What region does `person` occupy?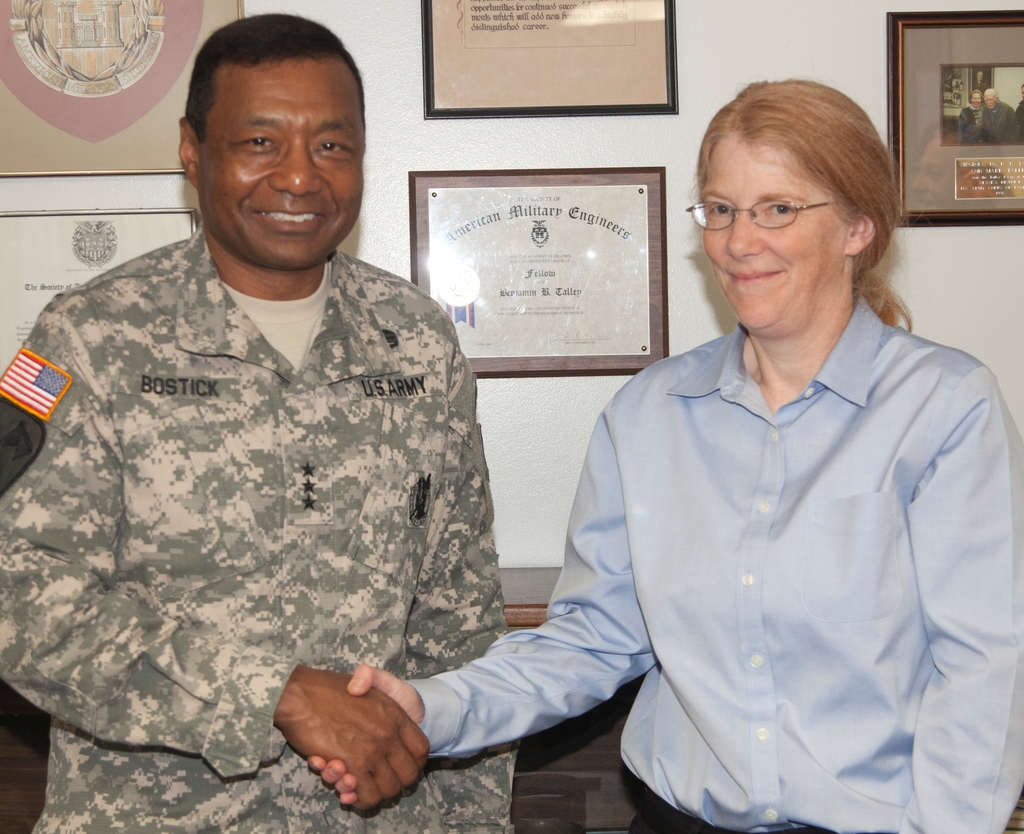
{"left": 308, "top": 76, "right": 1023, "bottom": 833}.
